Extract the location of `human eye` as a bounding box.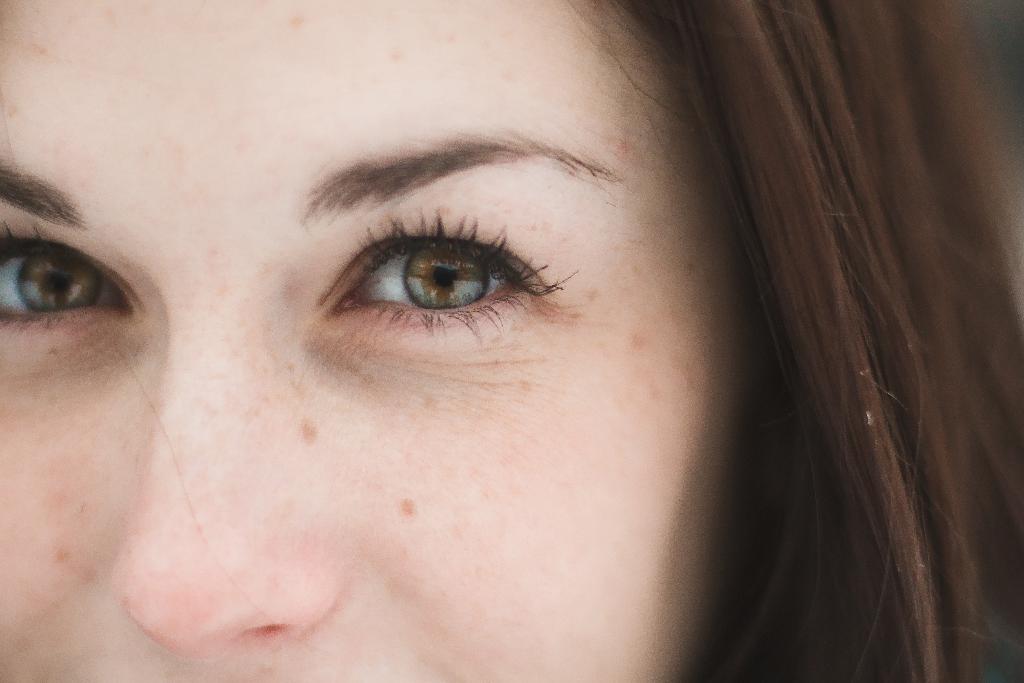
x1=301, y1=213, x2=589, y2=353.
